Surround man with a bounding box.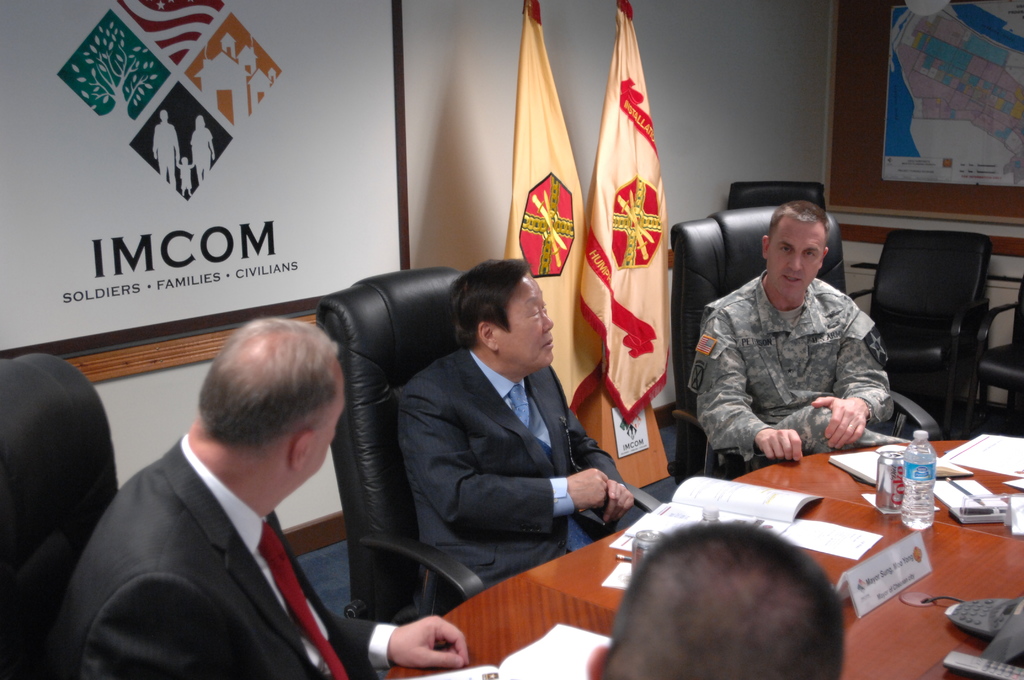
BBox(52, 318, 405, 679).
